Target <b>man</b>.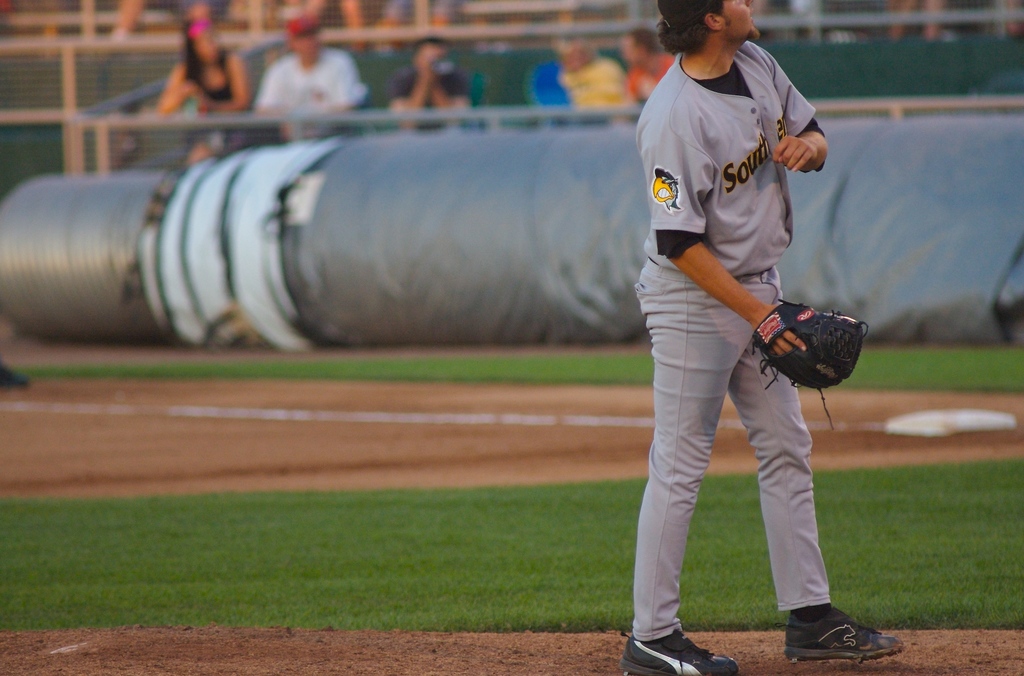
Target region: x1=604 y1=0 x2=862 y2=645.
